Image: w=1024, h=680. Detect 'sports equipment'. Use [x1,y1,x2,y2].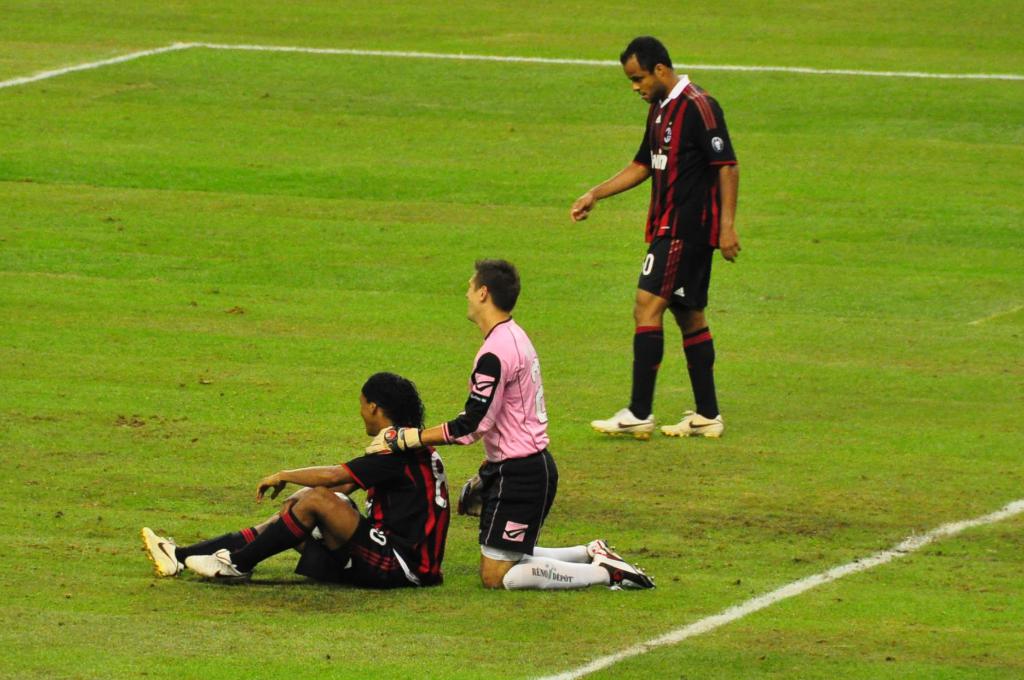
[365,425,422,458].
